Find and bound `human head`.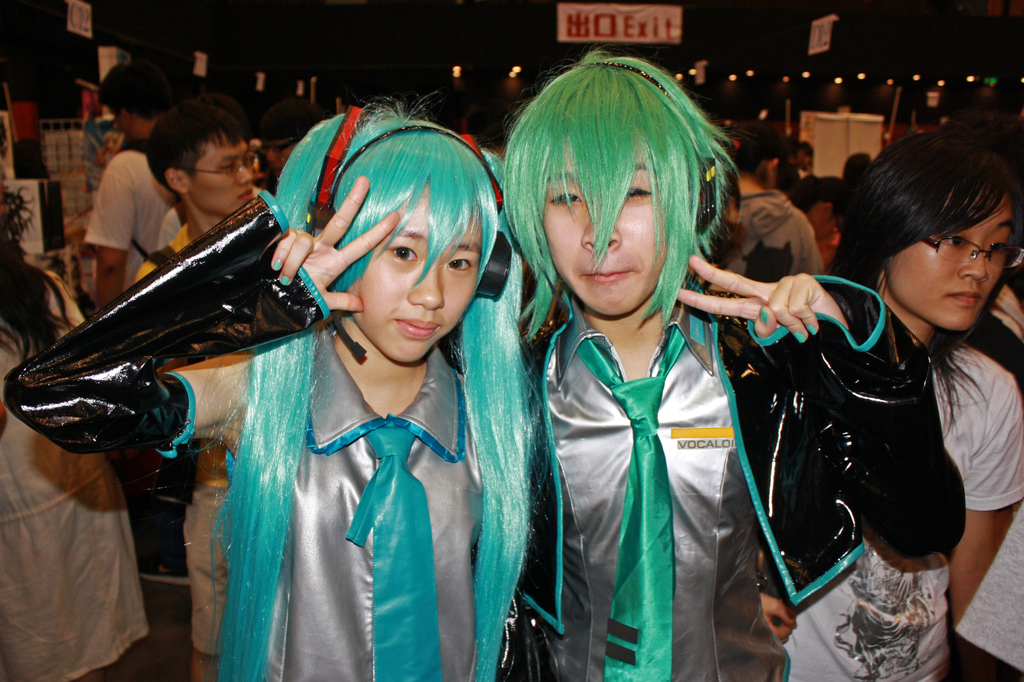
Bound: bbox=[274, 107, 511, 377].
